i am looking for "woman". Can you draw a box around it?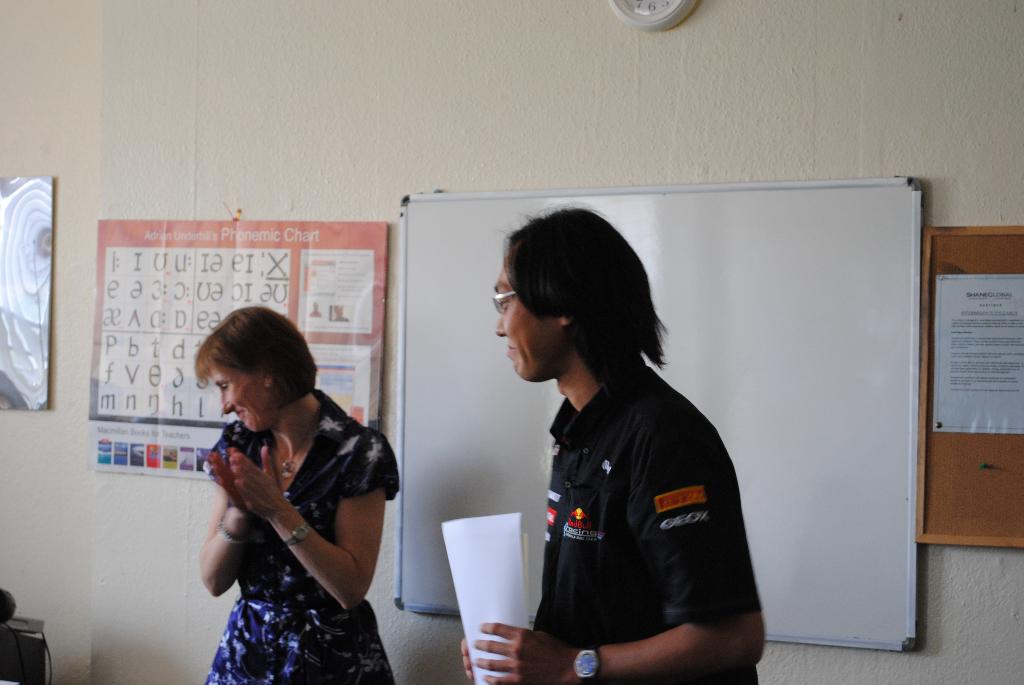
Sure, the bounding box is 169:288:390:684.
